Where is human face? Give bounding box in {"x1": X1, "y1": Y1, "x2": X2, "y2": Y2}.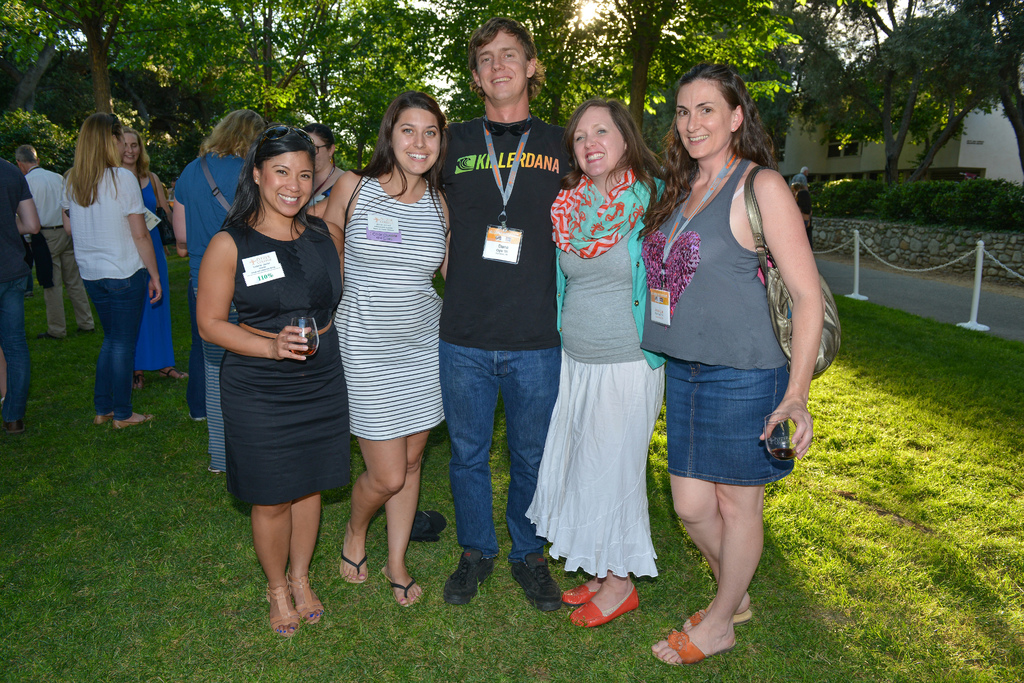
{"x1": 677, "y1": 77, "x2": 733, "y2": 159}.
